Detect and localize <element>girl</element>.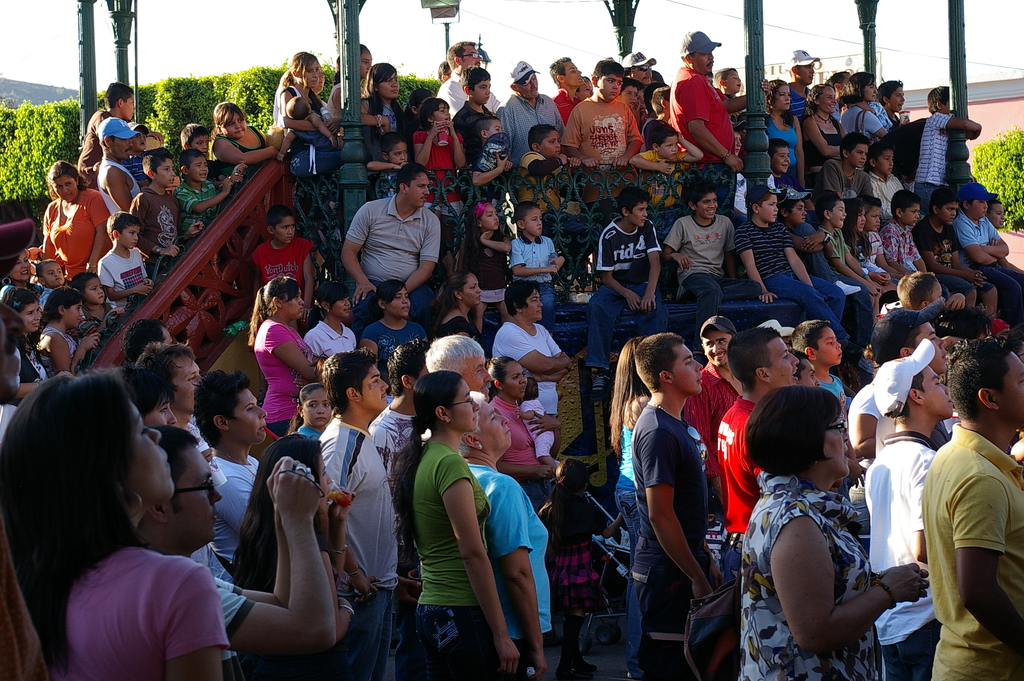
Localized at bbox=(67, 271, 118, 324).
